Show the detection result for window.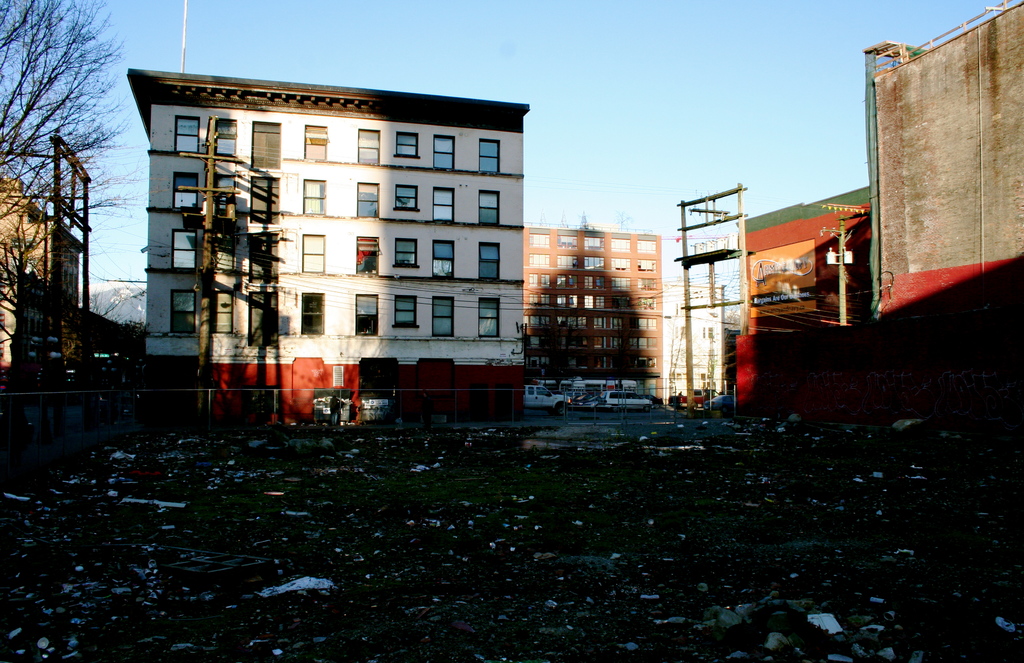
395 290 421 328.
